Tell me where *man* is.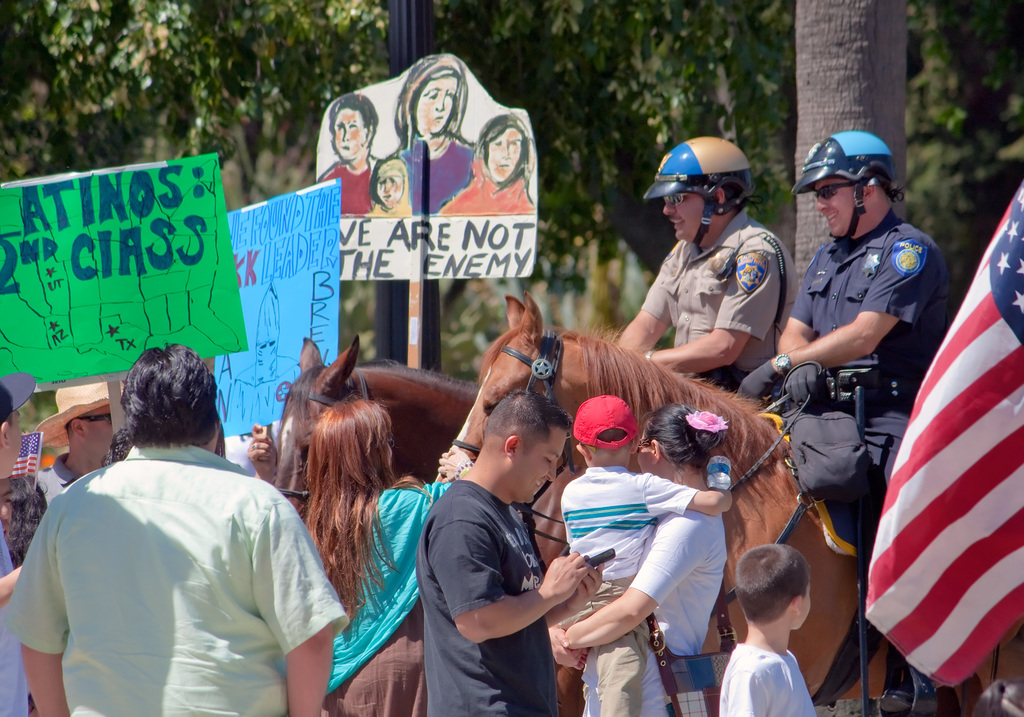
*man* is at (left=733, top=127, right=948, bottom=716).
